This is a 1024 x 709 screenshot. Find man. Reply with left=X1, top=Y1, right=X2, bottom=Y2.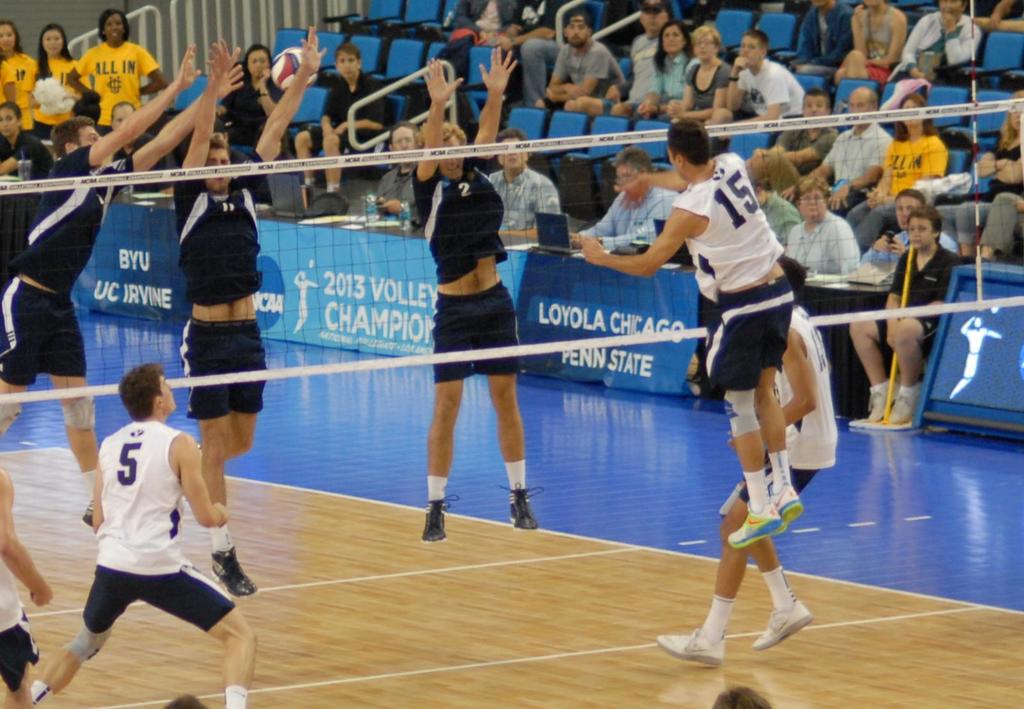
left=576, top=147, right=678, bottom=260.
